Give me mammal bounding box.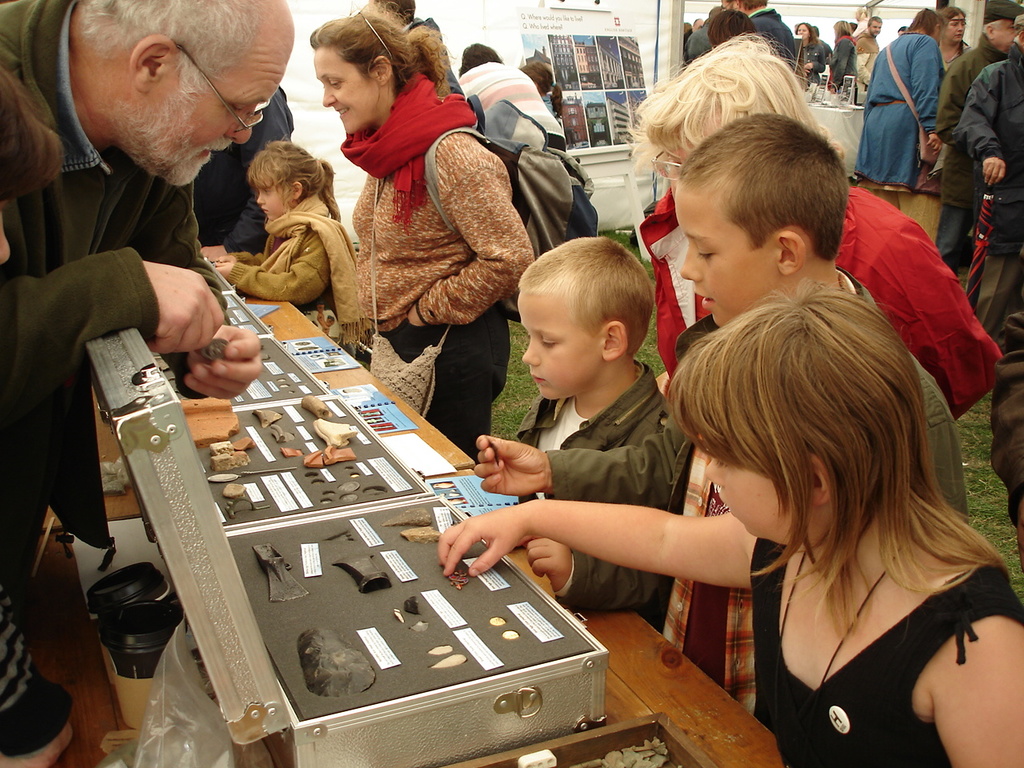
[850,4,950,238].
